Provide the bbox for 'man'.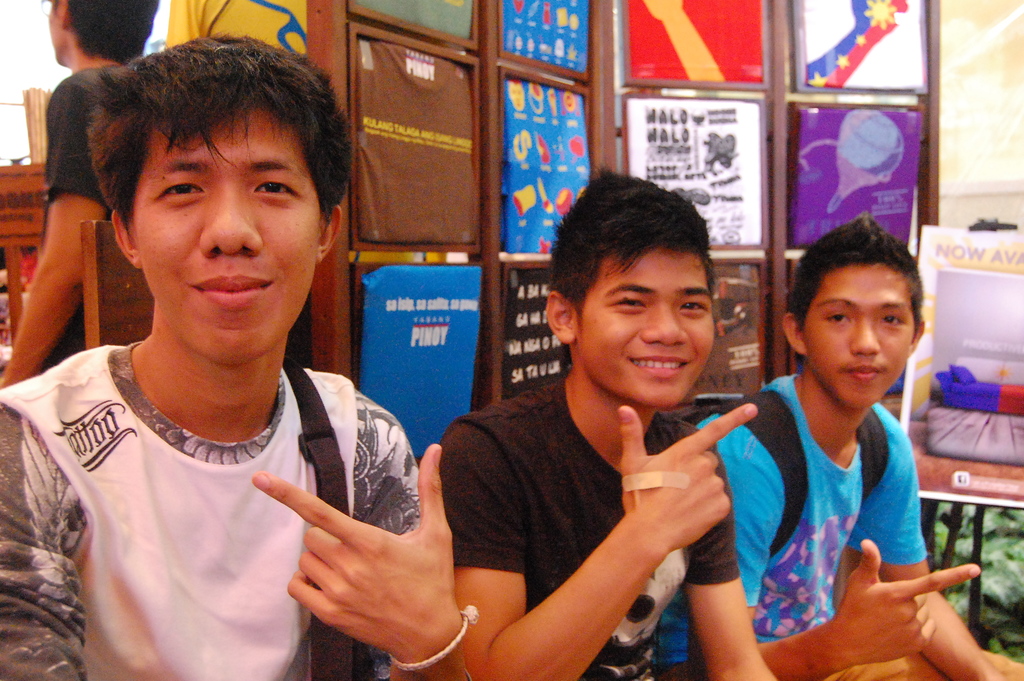
BBox(39, 54, 543, 654).
